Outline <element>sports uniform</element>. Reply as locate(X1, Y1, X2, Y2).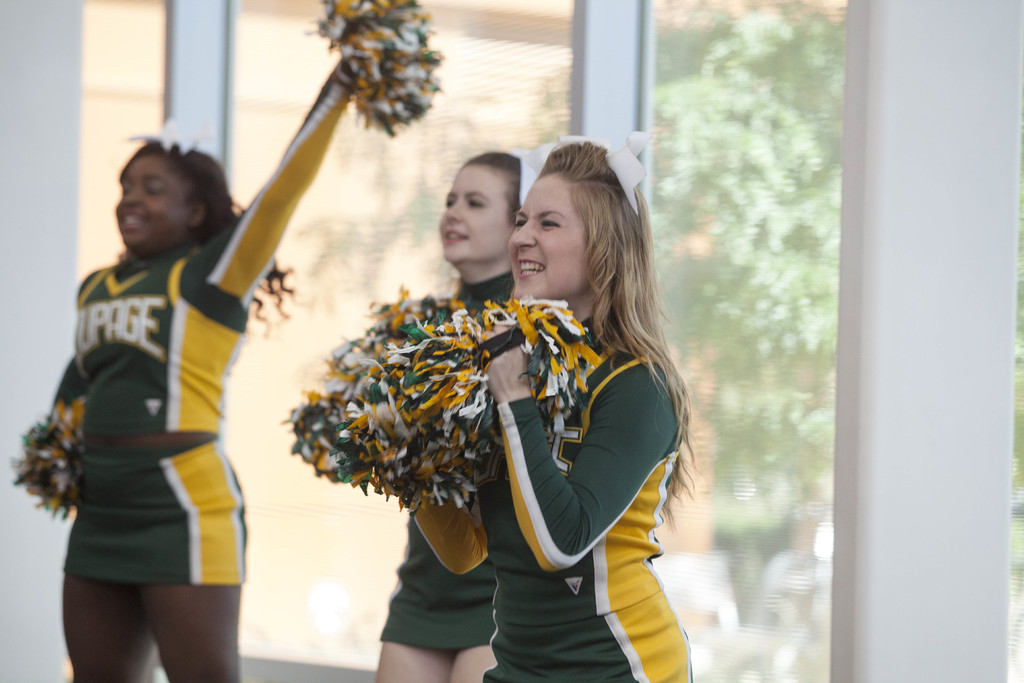
locate(378, 262, 510, 651).
